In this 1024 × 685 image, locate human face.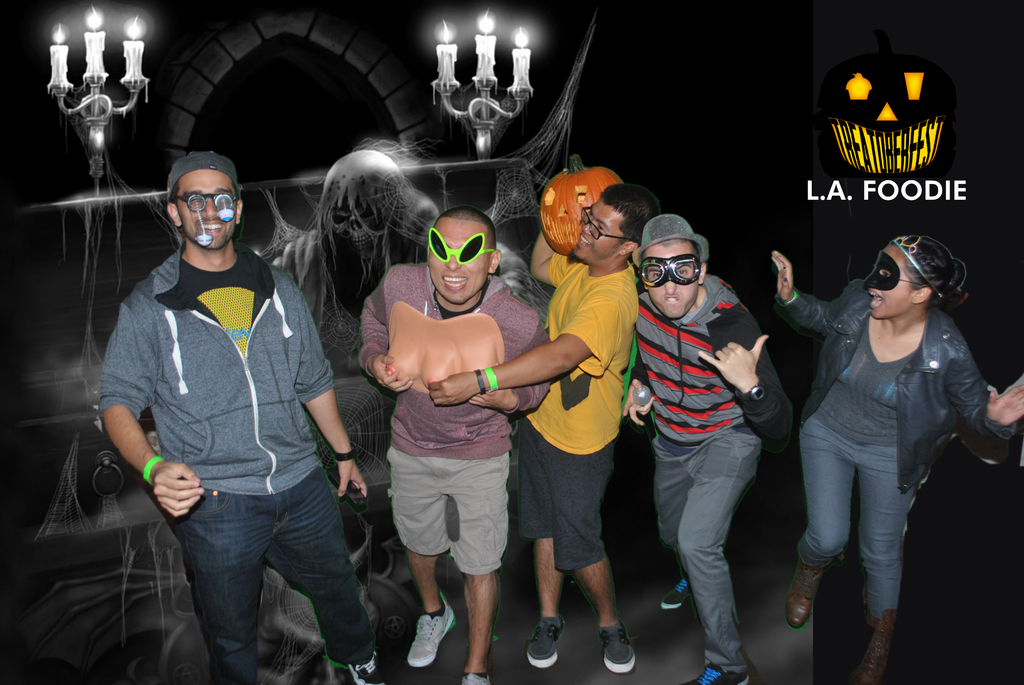
Bounding box: [x1=572, y1=201, x2=620, y2=258].
